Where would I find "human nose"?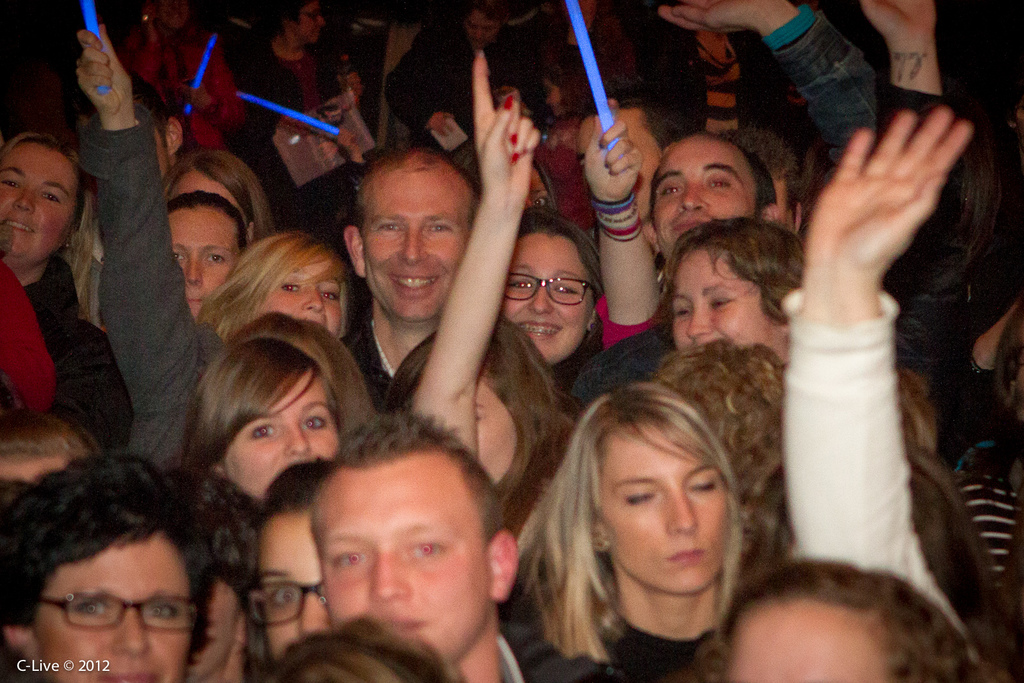
At <box>285,422,308,460</box>.
